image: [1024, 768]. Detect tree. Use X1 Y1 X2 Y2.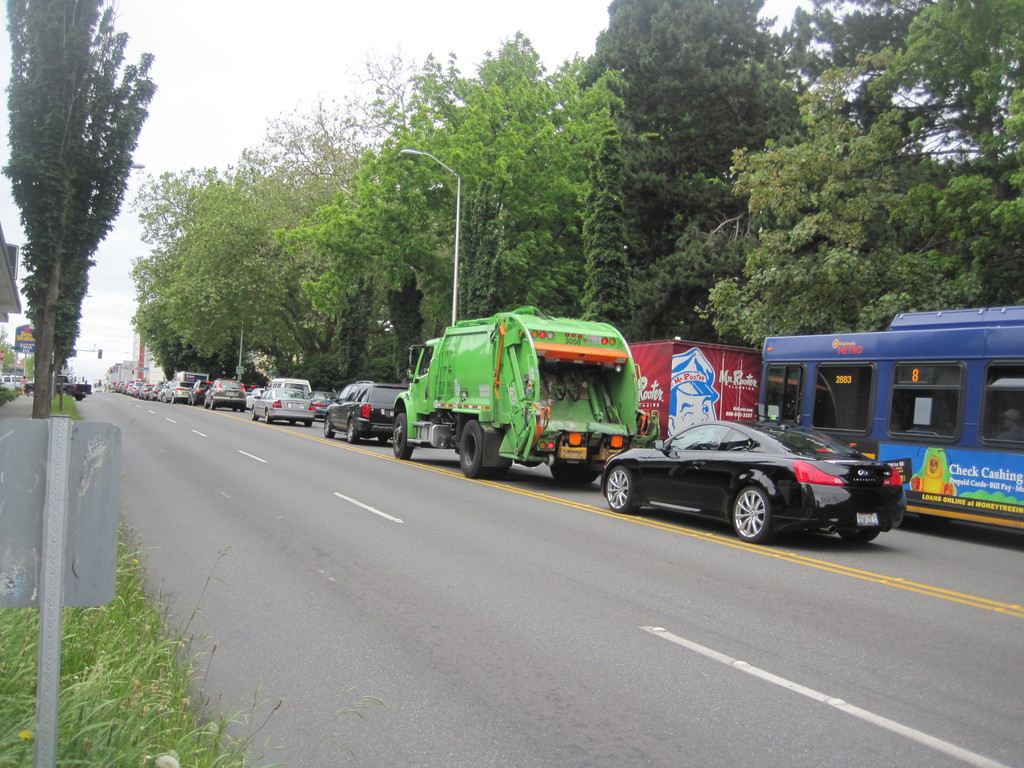
84 85 386 404.
